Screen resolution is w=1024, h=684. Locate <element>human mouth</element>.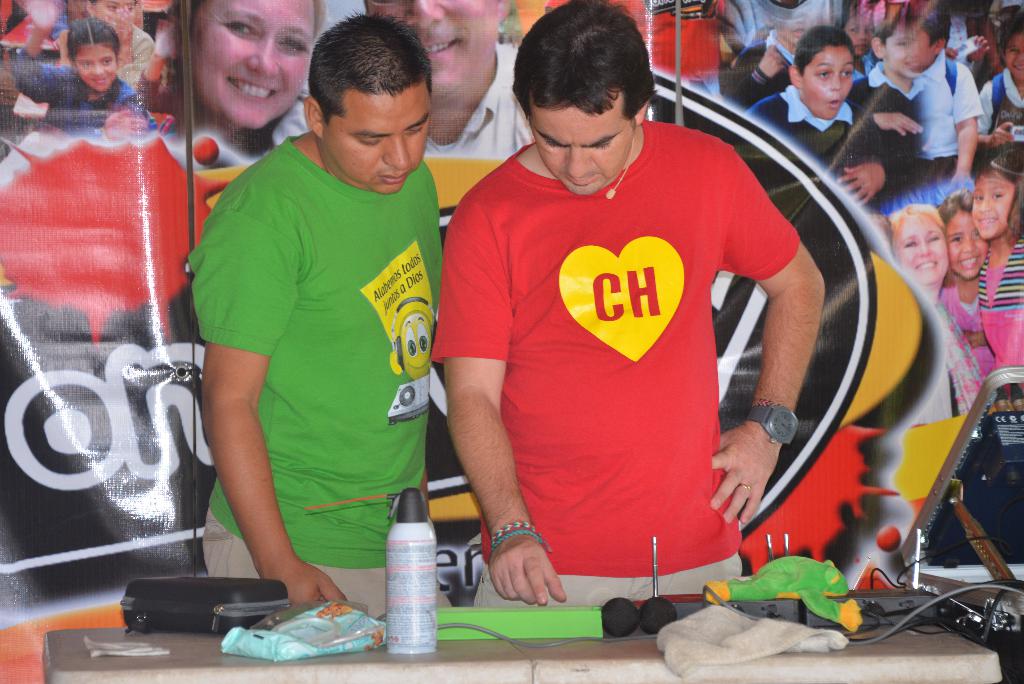
226/73/277/99.
